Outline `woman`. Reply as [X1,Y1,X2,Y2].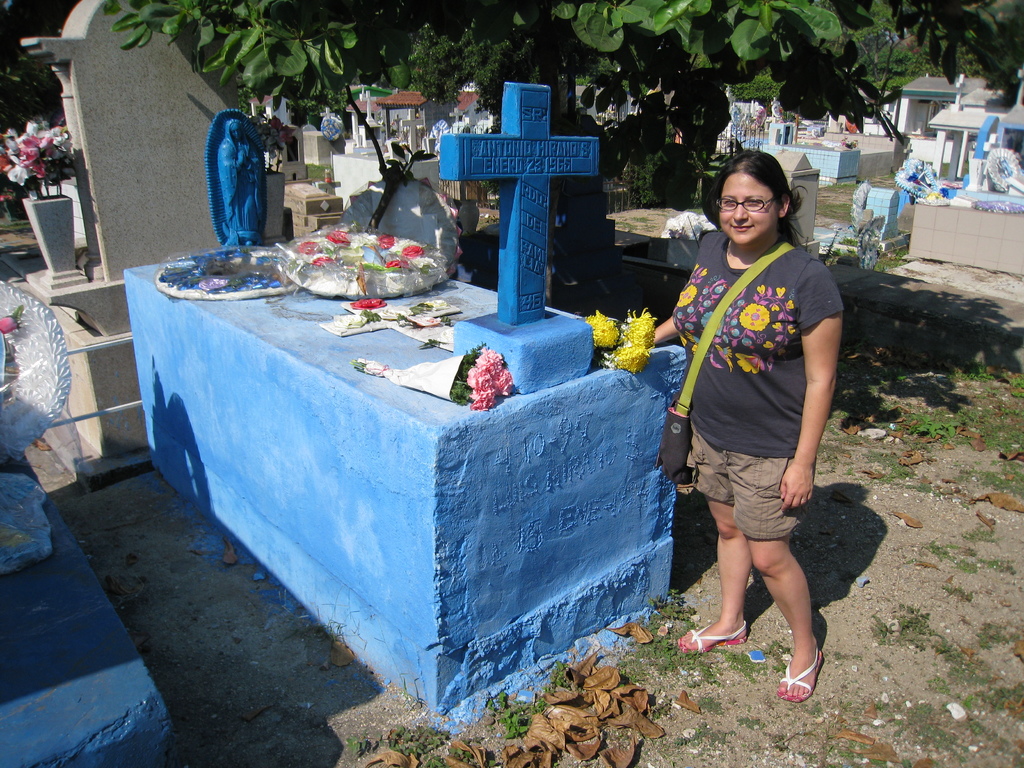
[218,118,267,249].
